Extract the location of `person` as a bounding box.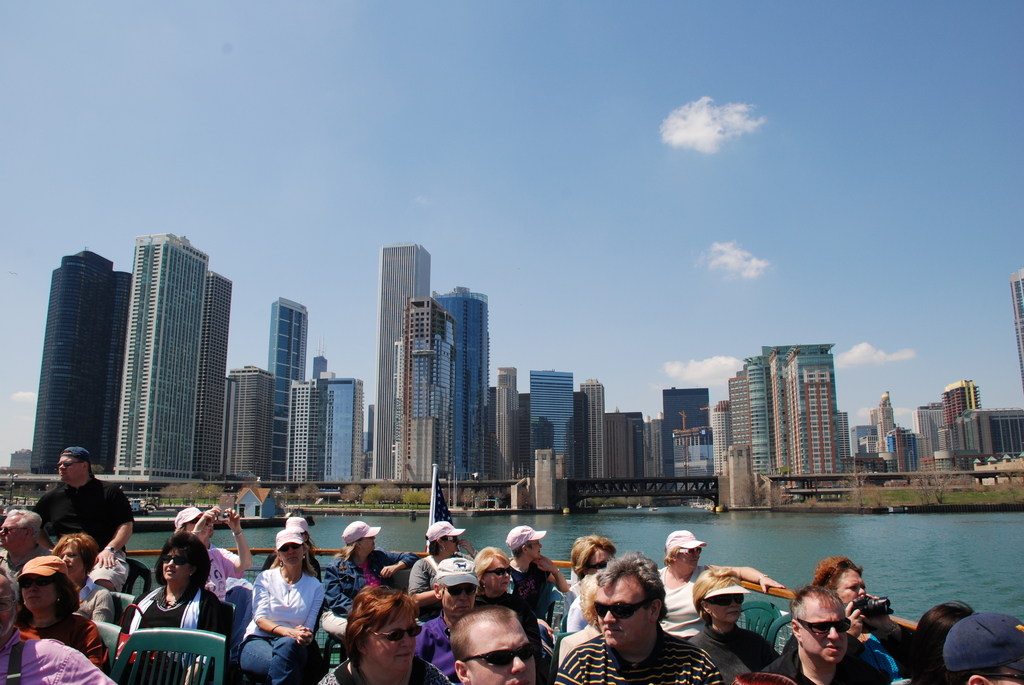
l=176, t=500, r=249, b=599.
